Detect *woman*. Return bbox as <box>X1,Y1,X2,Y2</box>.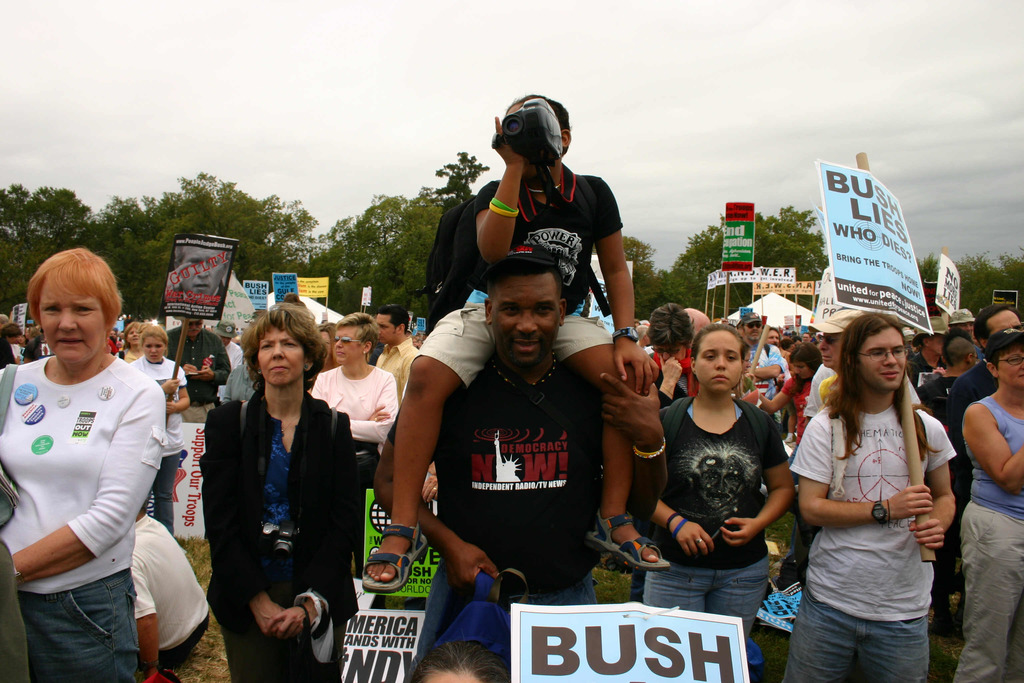
<box>313,310,400,472</box>.
